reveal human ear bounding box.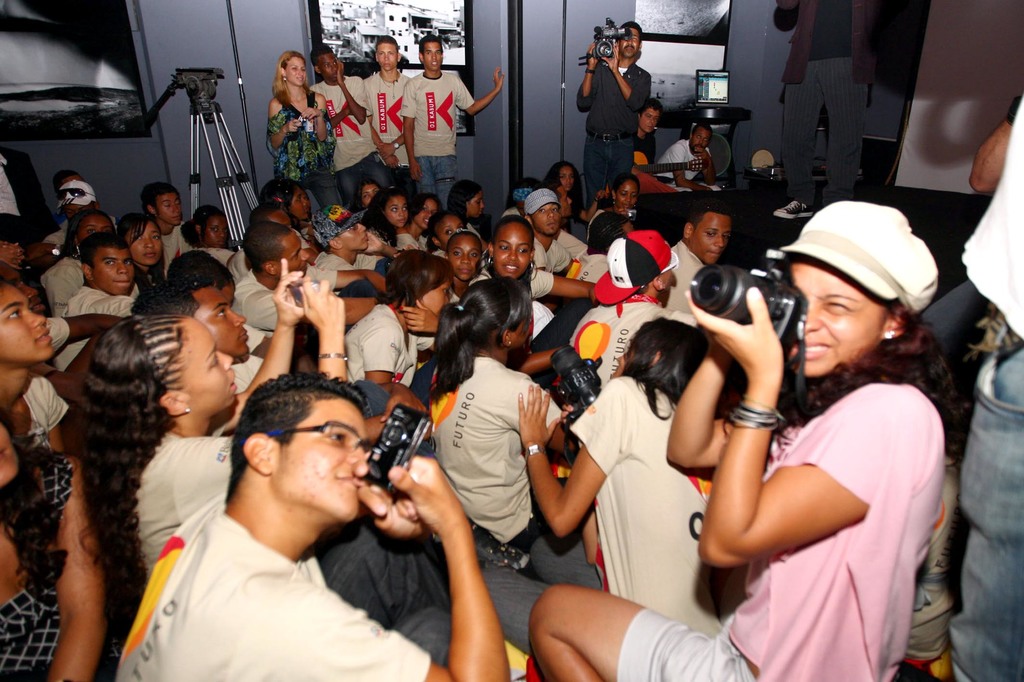
Revealed: [80,260,94,283].
